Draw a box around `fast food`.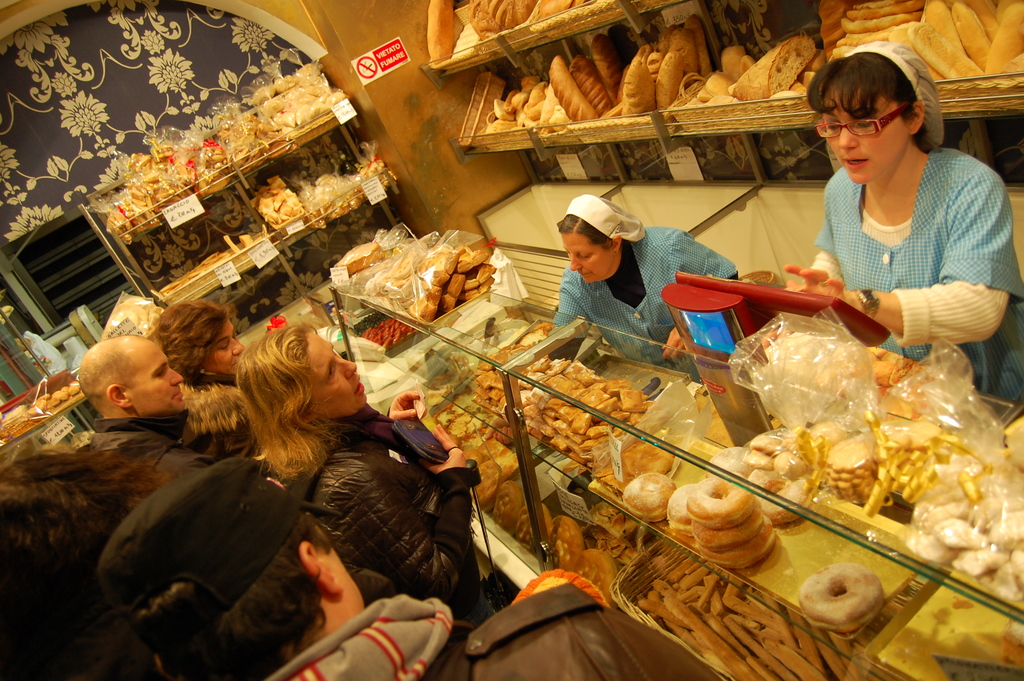
bbox=(691, 473, 753, 521).
